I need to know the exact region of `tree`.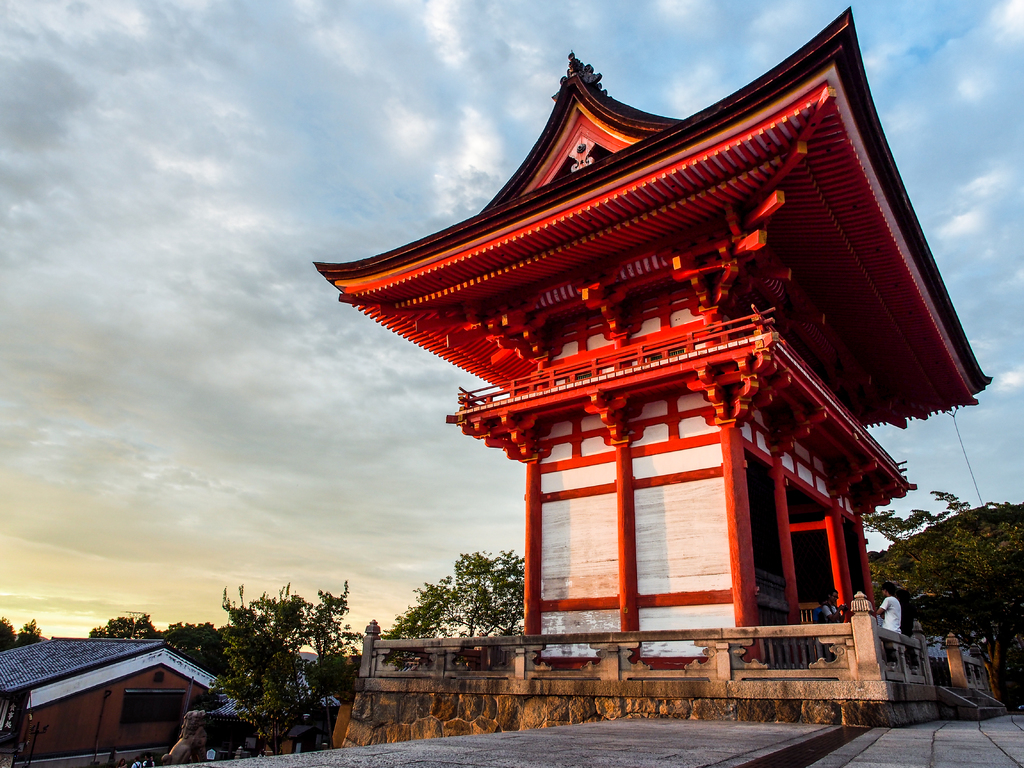
Region: bbox=[87, 614, 156, 643].
